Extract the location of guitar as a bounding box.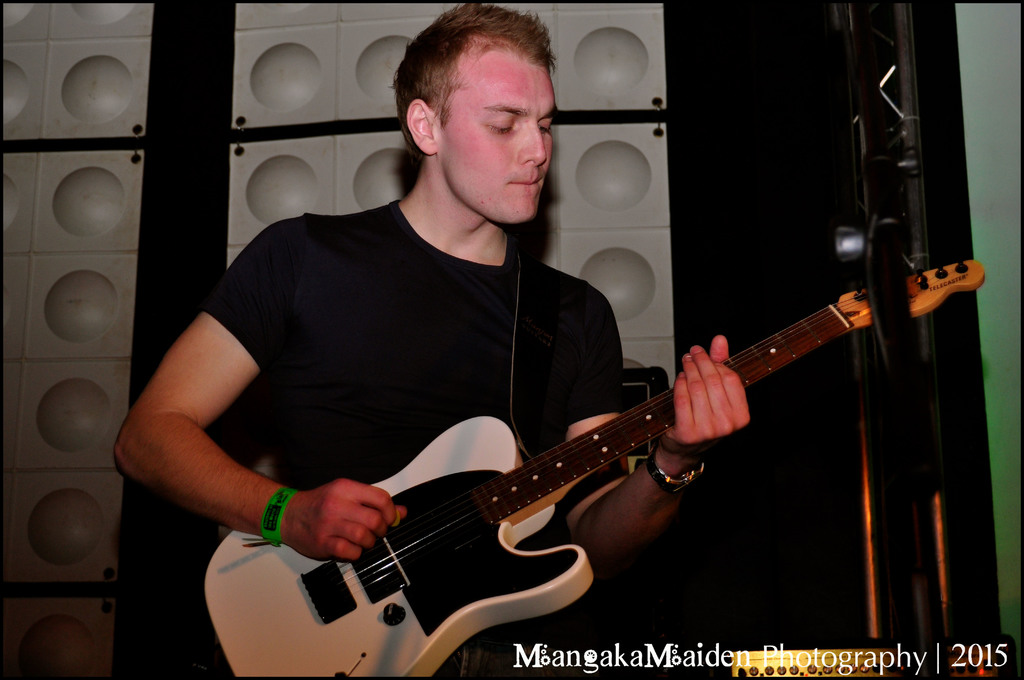
left=200, top=255, right=988, bottom=679.
